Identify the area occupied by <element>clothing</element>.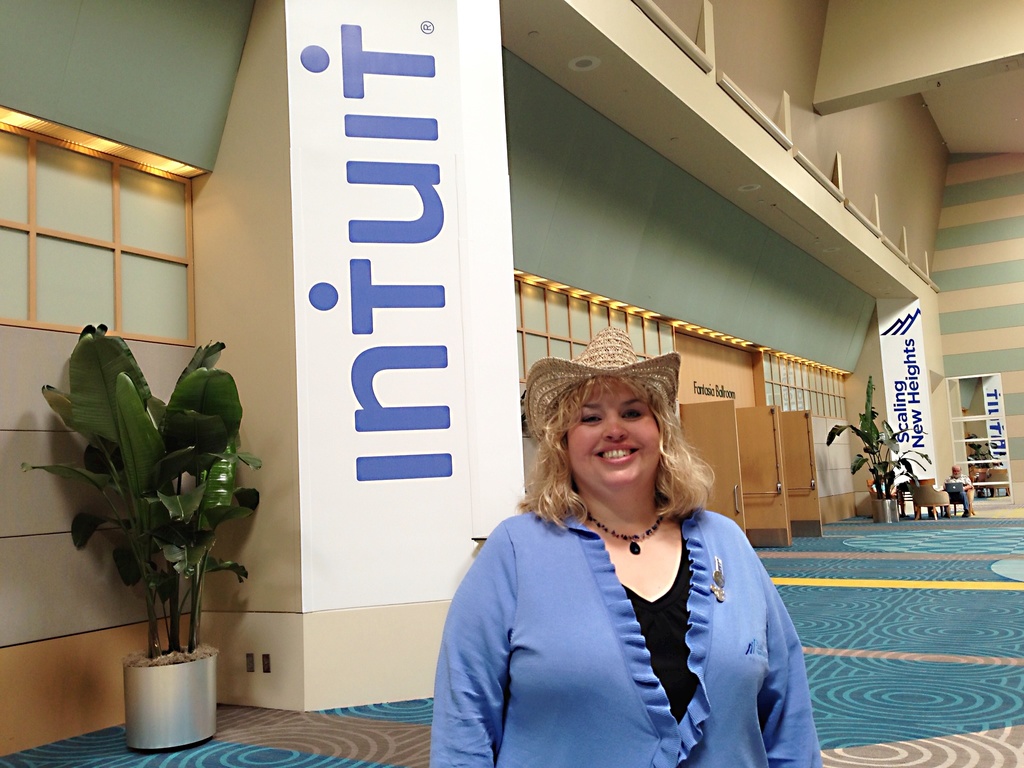
Area: (left=874, top=481, right=904, bottom=505).
